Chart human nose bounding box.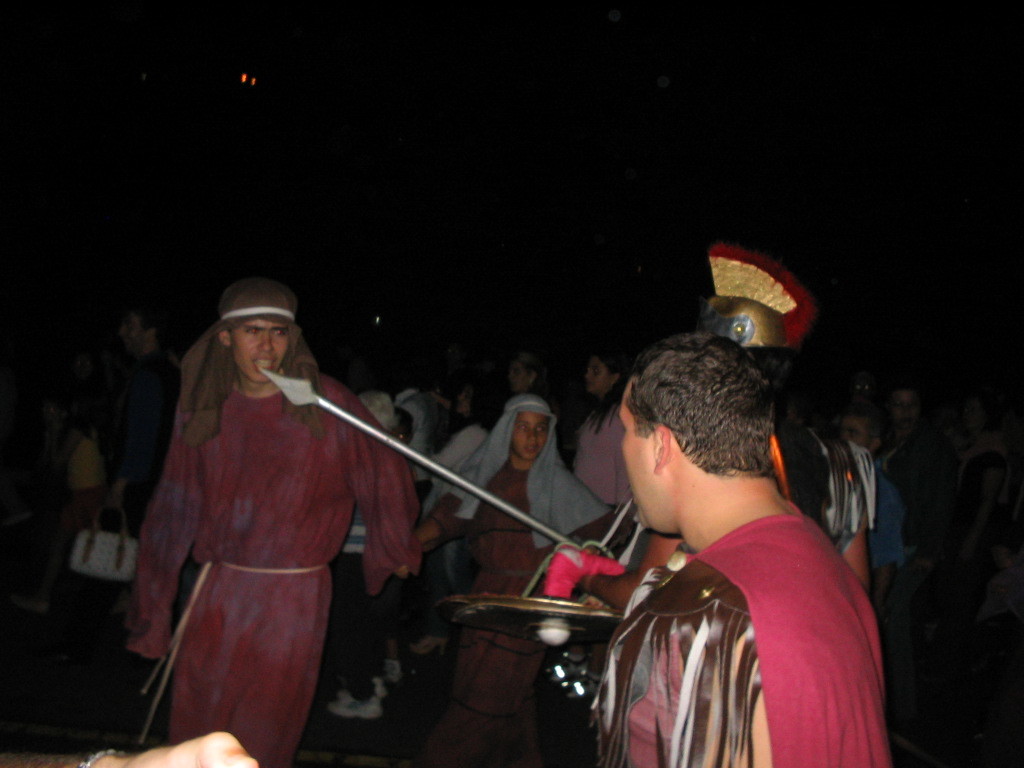
Charted: <box>584,371,594,375</box>.
